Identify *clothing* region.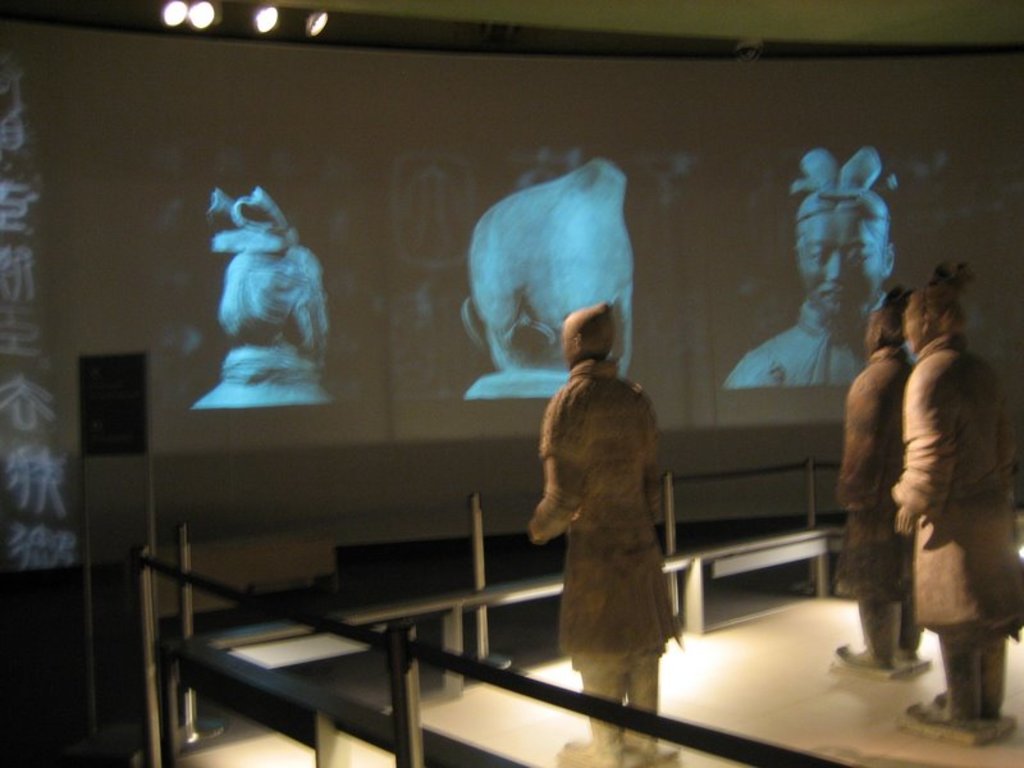
Region: 840/348/915/658.
